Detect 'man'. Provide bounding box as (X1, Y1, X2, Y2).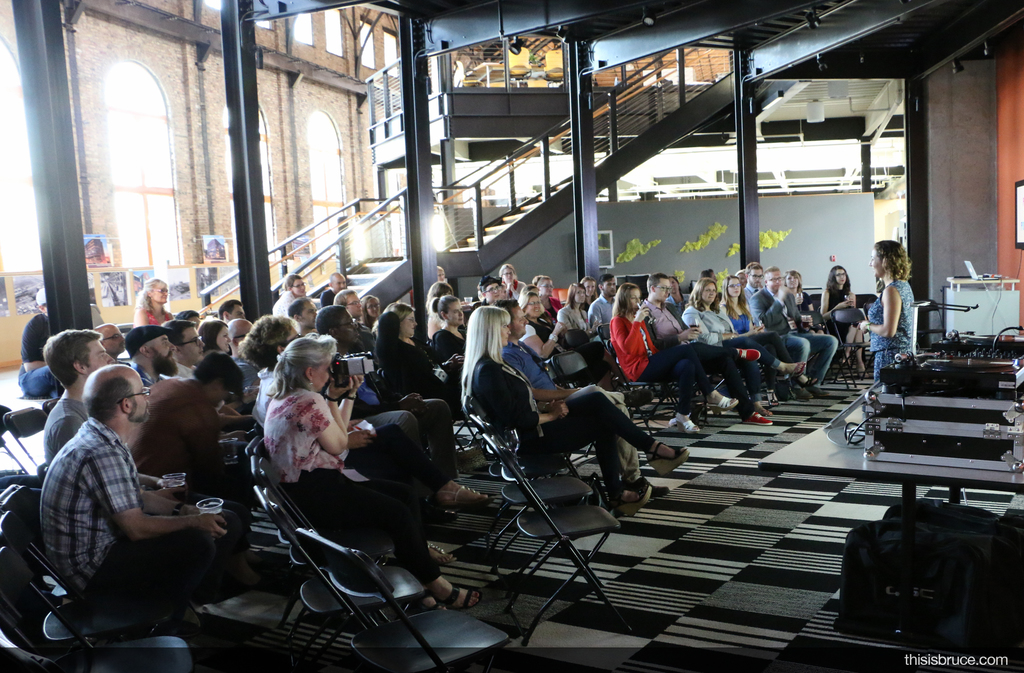
(334, 287, 381, 366).
